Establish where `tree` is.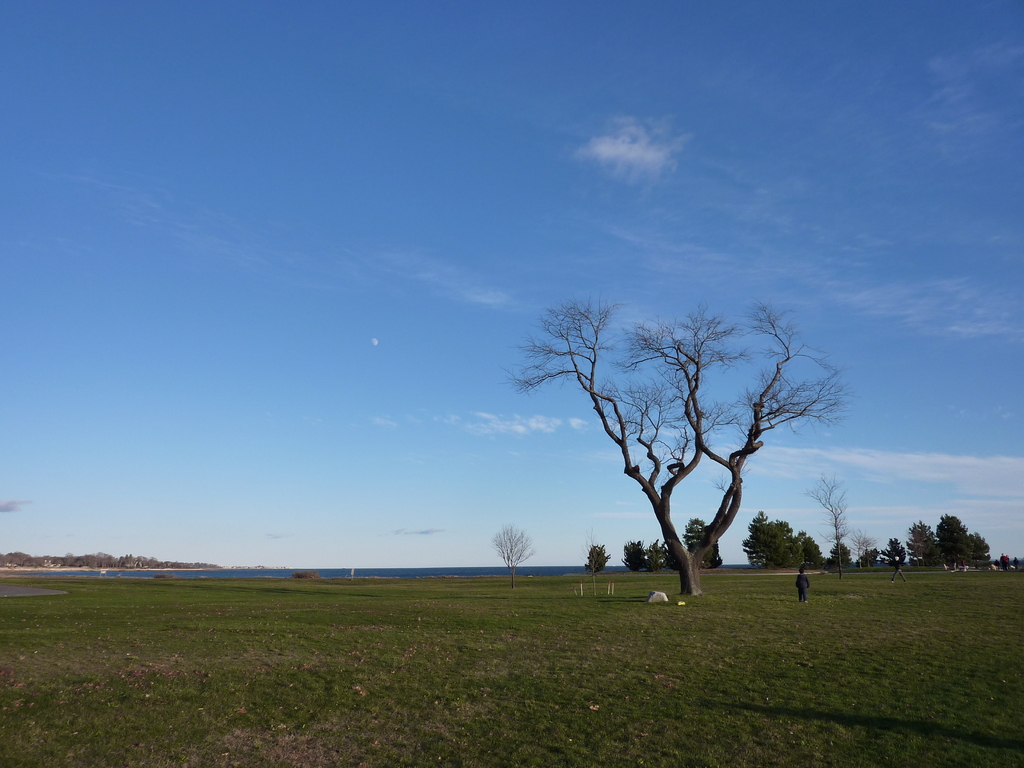
Established at 625, 540, 641, 574.
